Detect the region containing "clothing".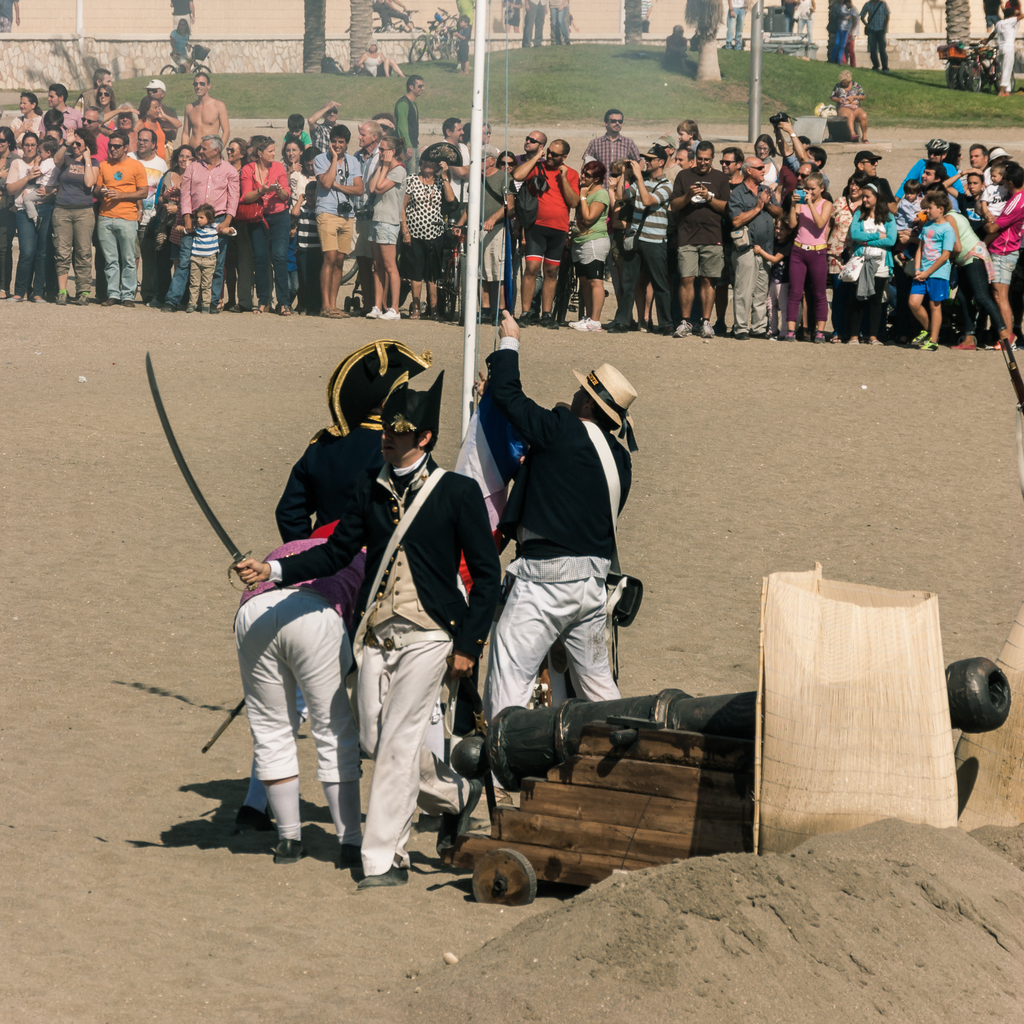
box(861, 0, 891, 68).
